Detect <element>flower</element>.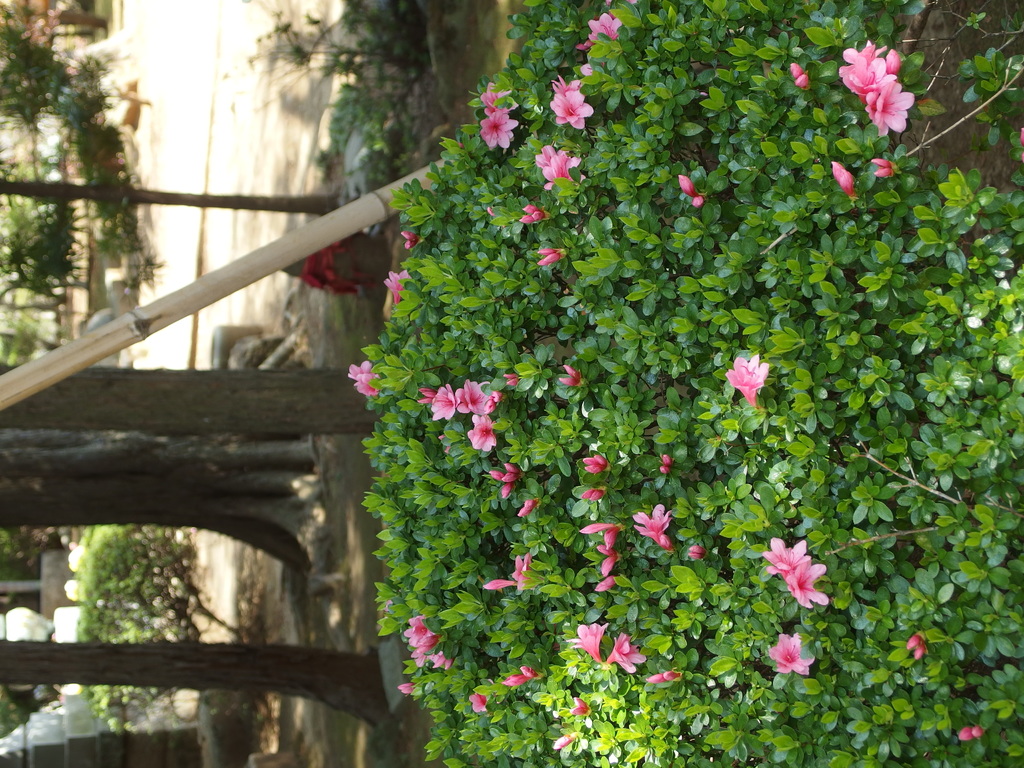
Detected at {"x1": 536, "y1": 145, "x2": 579, "y2": 193}.
